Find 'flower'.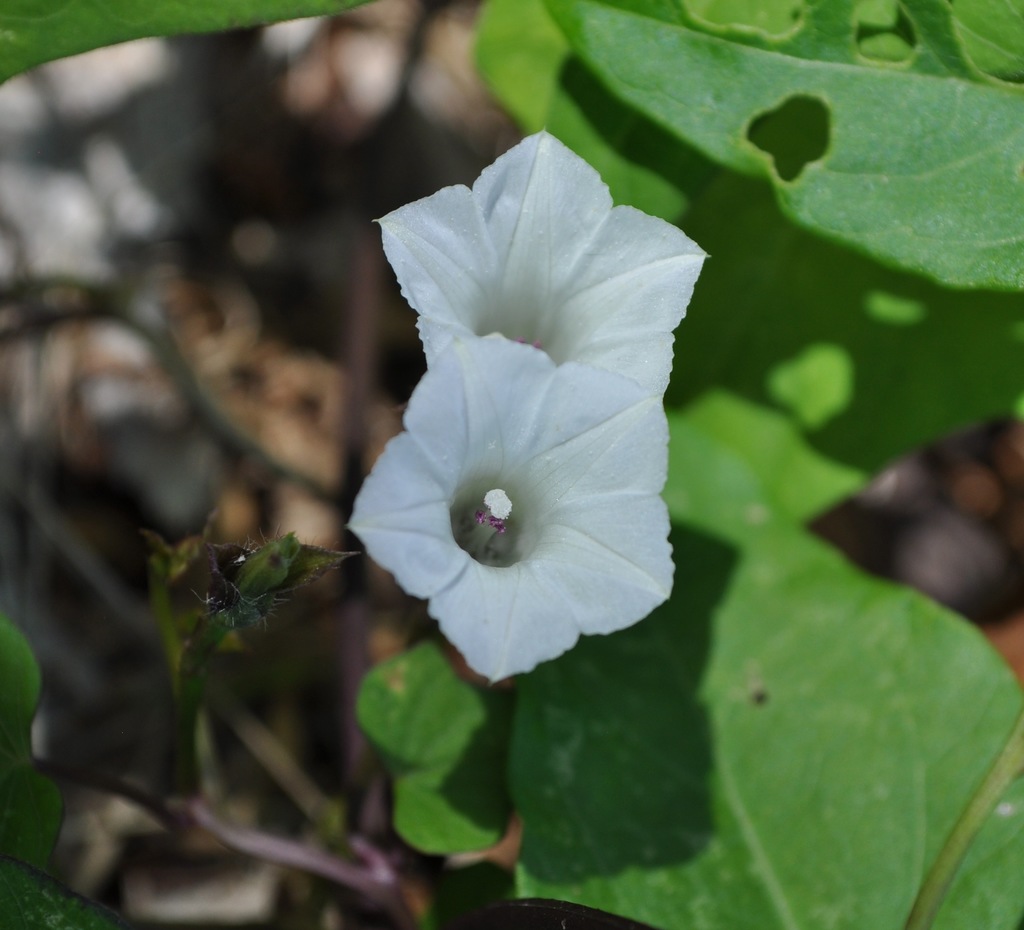
[339, 154, 705, 701].
